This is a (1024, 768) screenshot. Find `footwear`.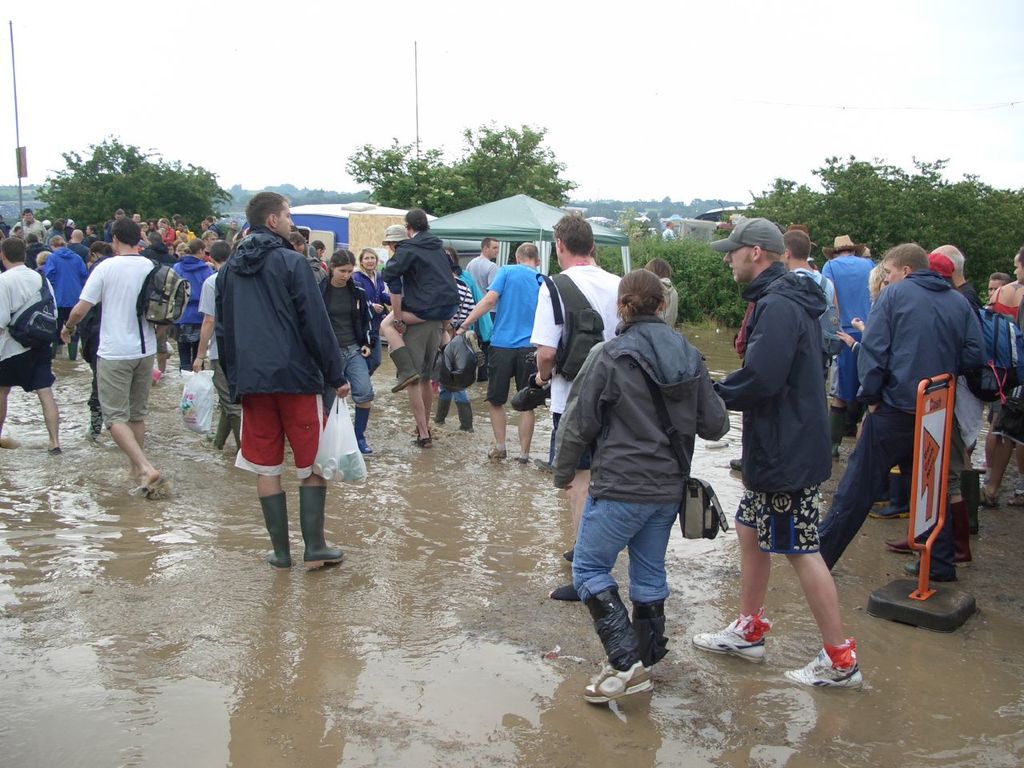
Bounding box: 531/456/547/474.
